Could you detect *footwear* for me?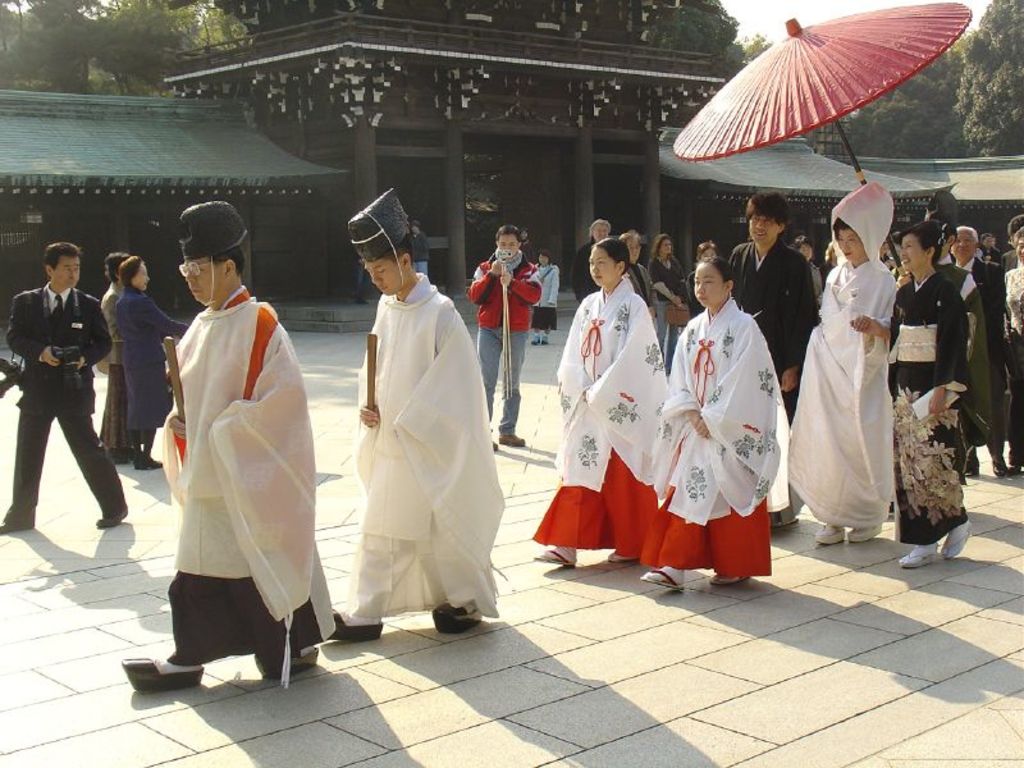
Detection result: [433,603,484,636].
